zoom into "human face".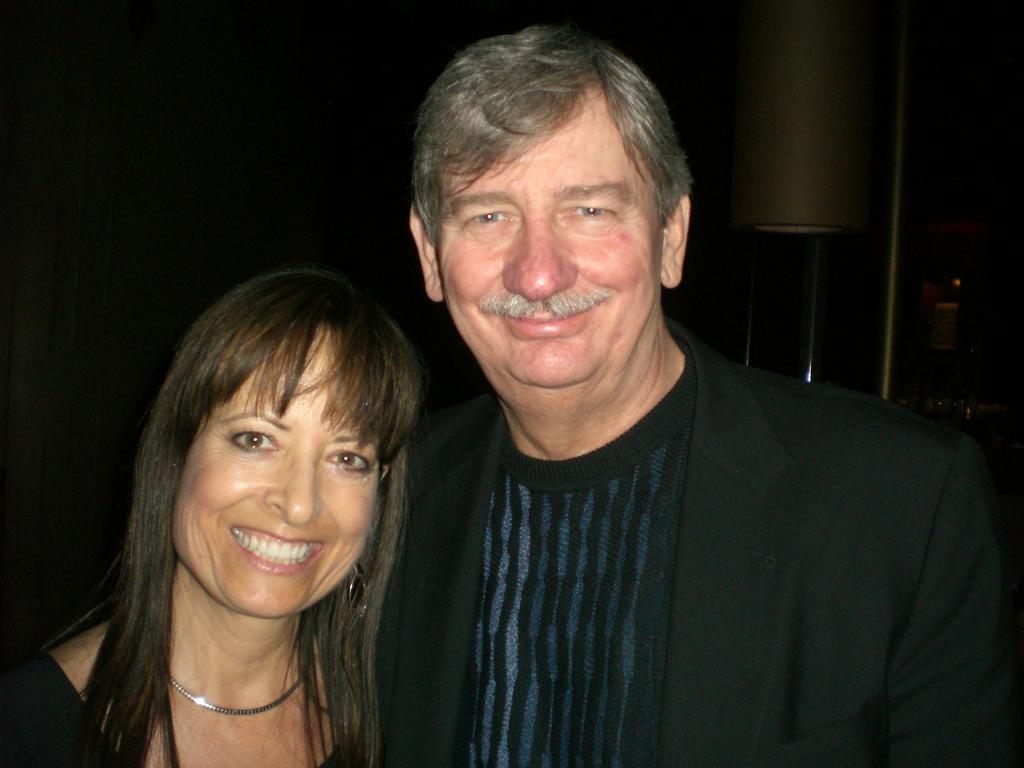
Zoom target: (x1=161, y1=356, x2=401, y2=623).
